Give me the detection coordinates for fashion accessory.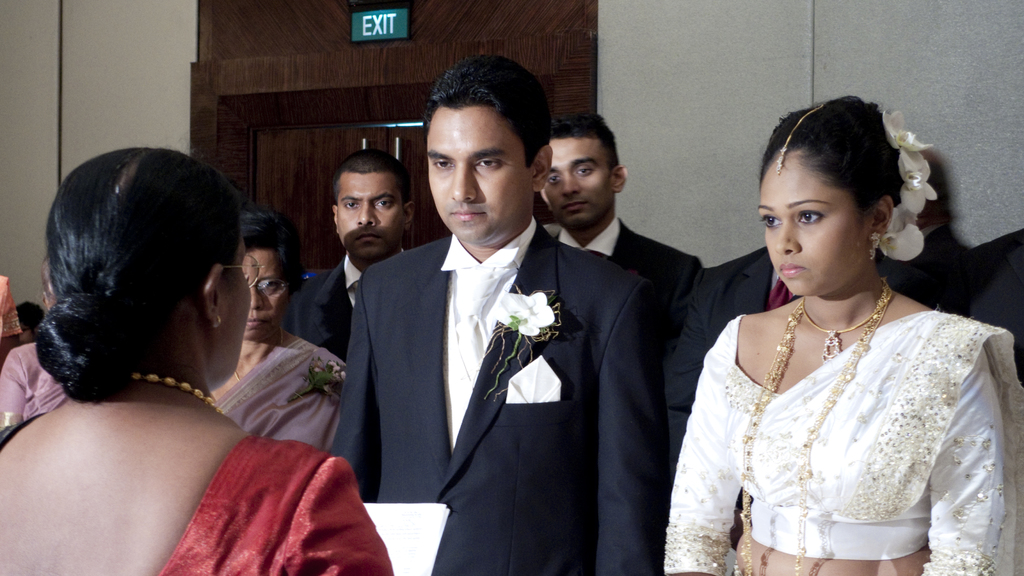
box=[211, 314, 227, 329].
